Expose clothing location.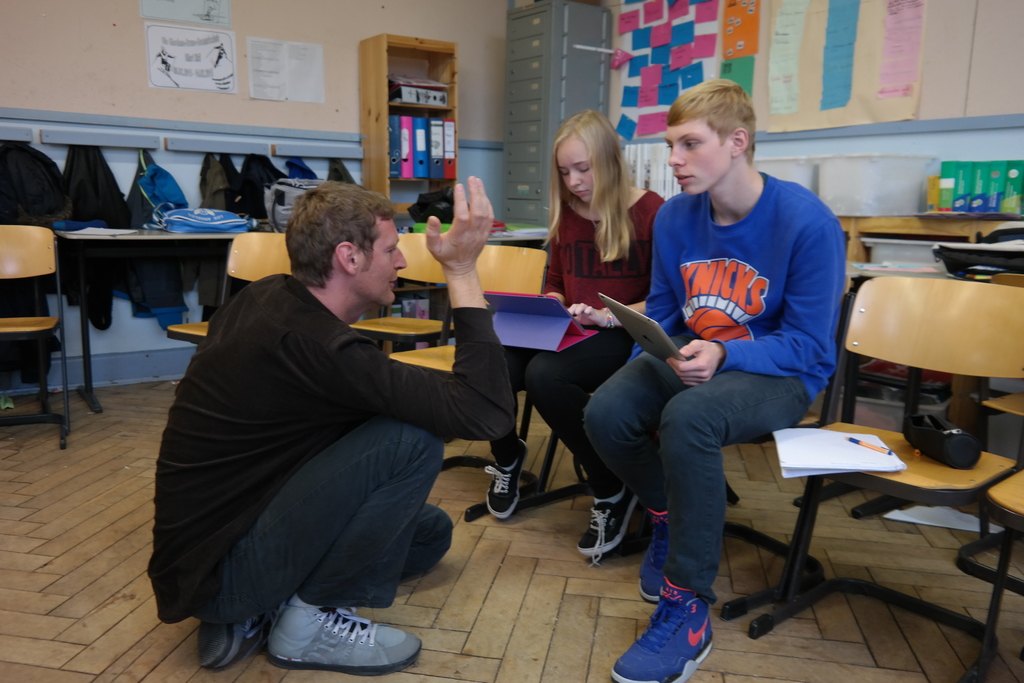
Exposed at 138 215 488 645.
